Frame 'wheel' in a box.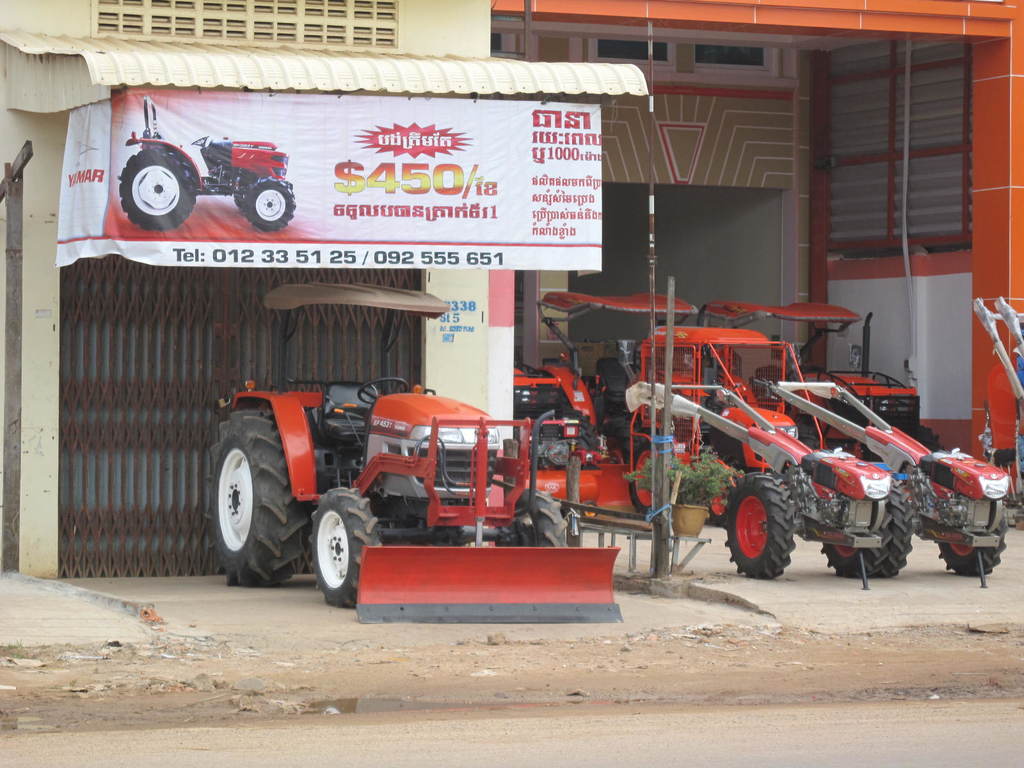
[310,486,374,613].
